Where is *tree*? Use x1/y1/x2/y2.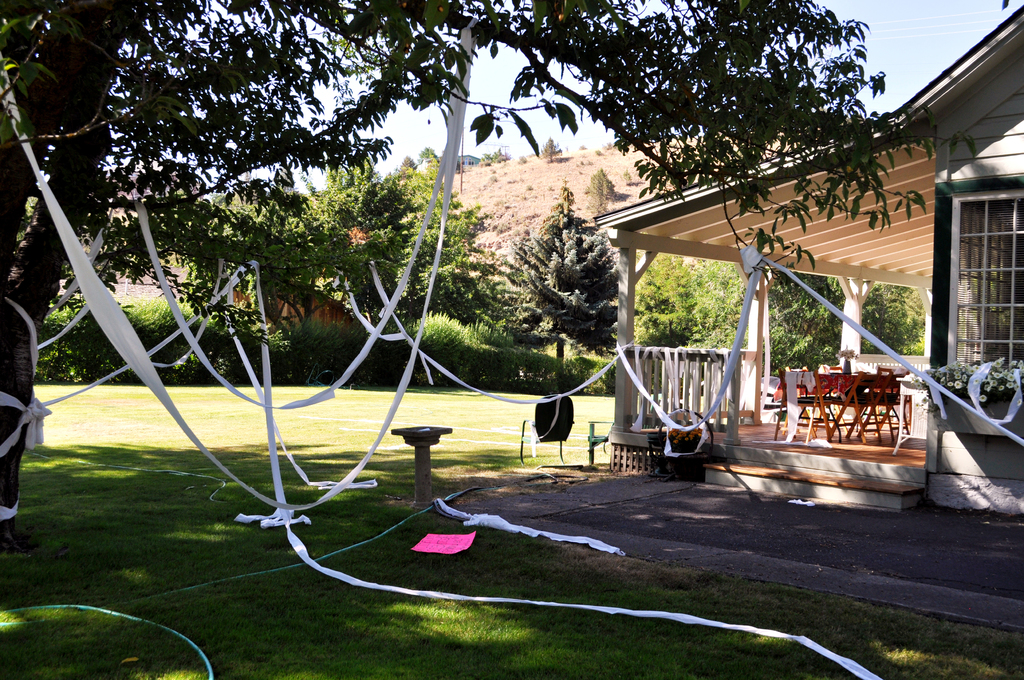
148/178/358/332.
